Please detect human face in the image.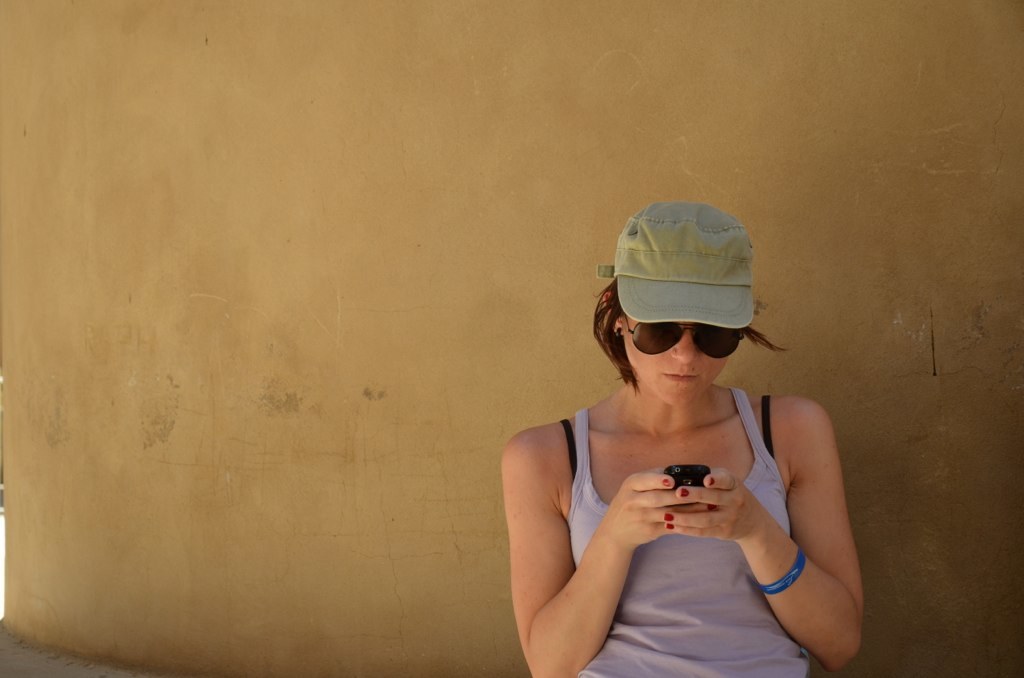
<bbox>623, 318, 724, 410</bbox>.
